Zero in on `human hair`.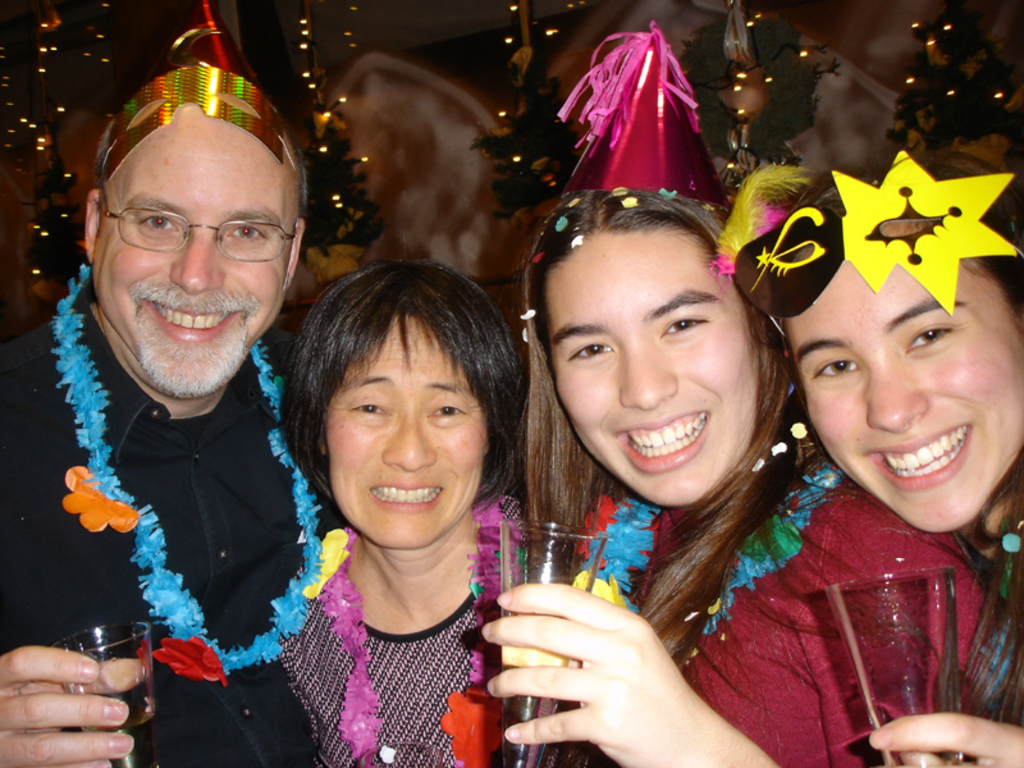
Zeroed in: (91,125,314,239).
